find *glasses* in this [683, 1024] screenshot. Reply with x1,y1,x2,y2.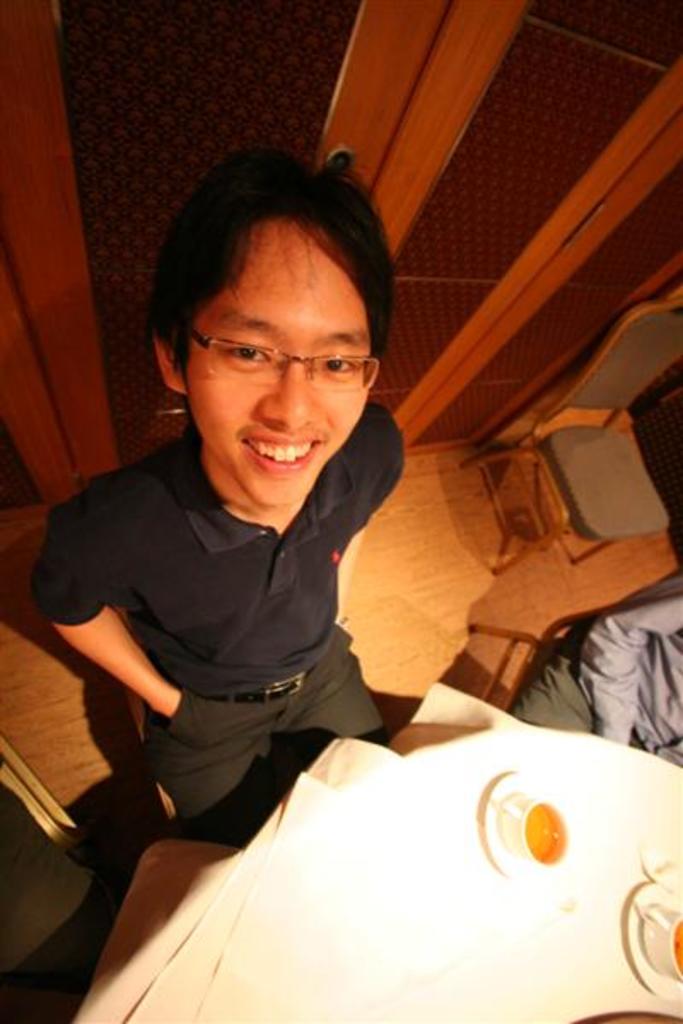
171,317,381,394.
